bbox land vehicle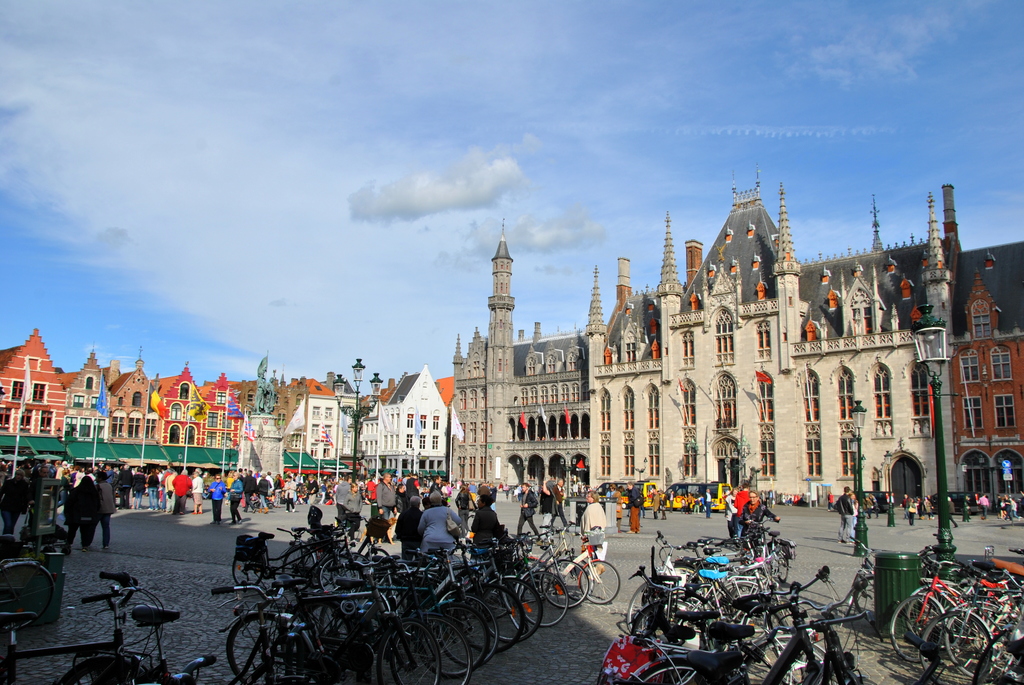
{"x1": 929, "y1": 493, "x2": 980, "y2": 510}
